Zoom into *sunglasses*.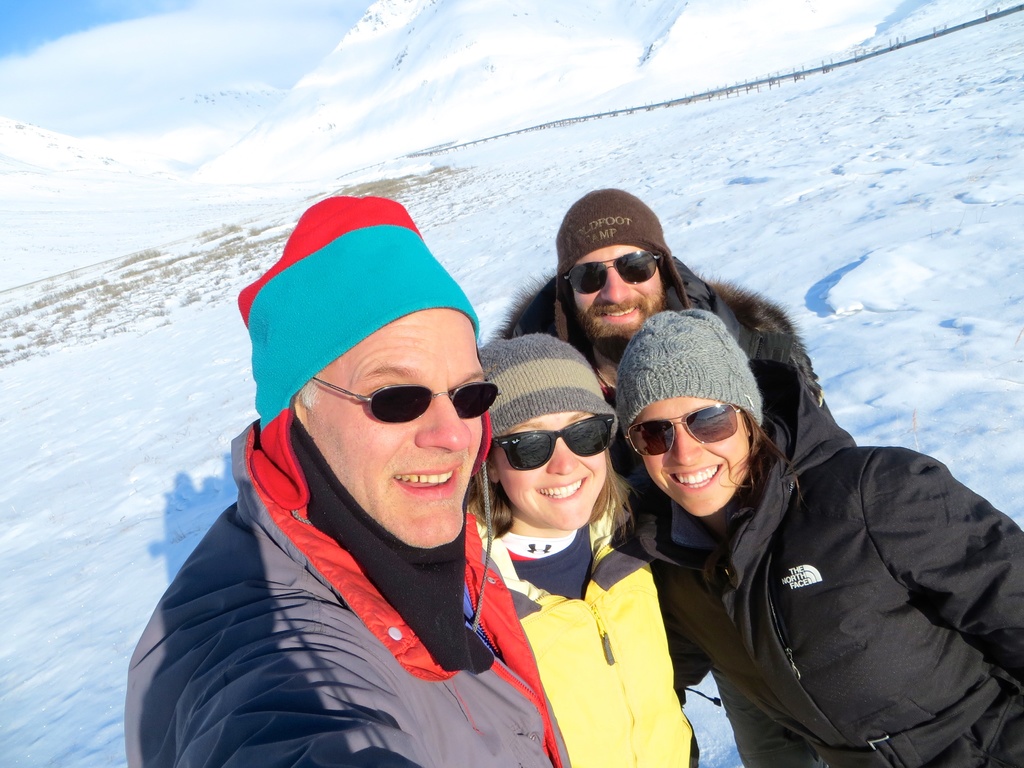
Zoom target: [left=492, top=413, right=614, bottom=472].
